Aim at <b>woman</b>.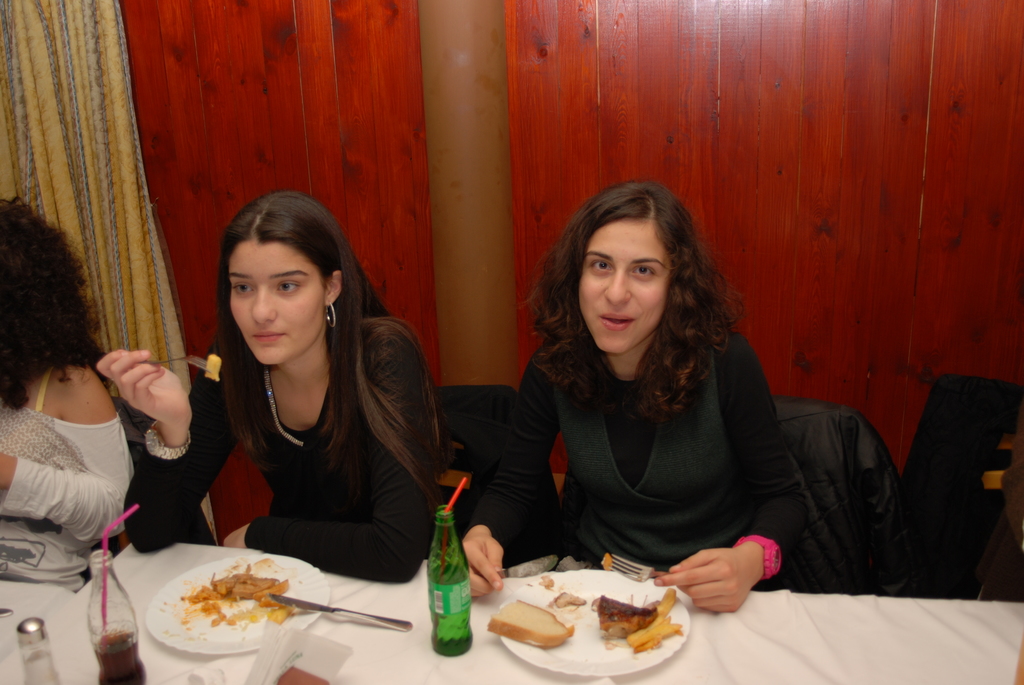
Aimed at {"left": 94, "top": 190, "right": 444, "bottom": 585}.
